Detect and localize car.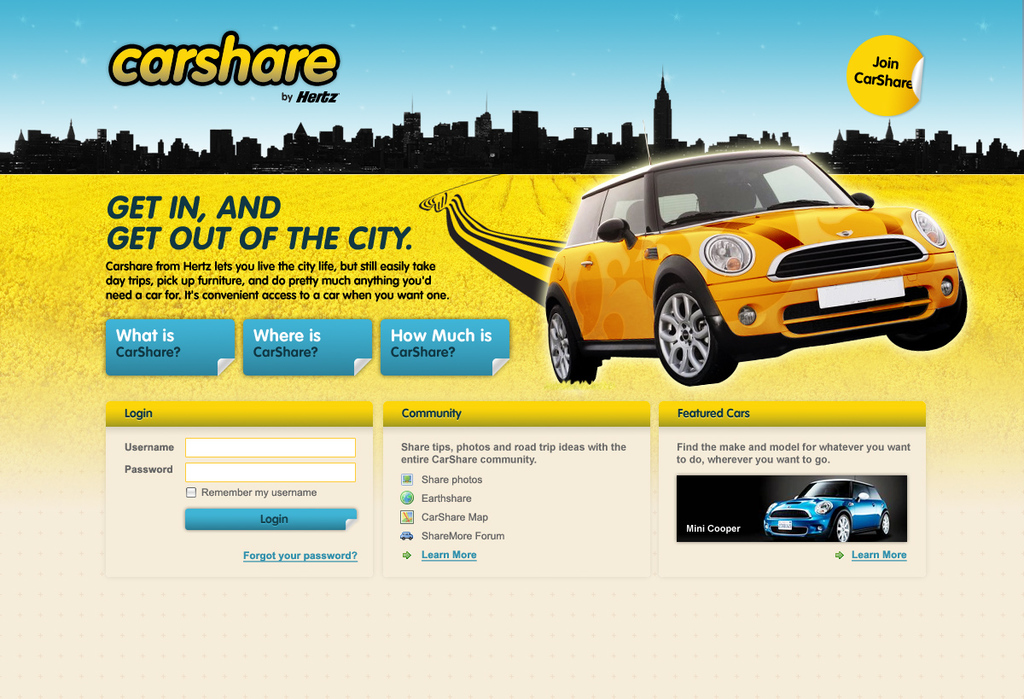
Localized at rect(546, 145, 971, 386).
